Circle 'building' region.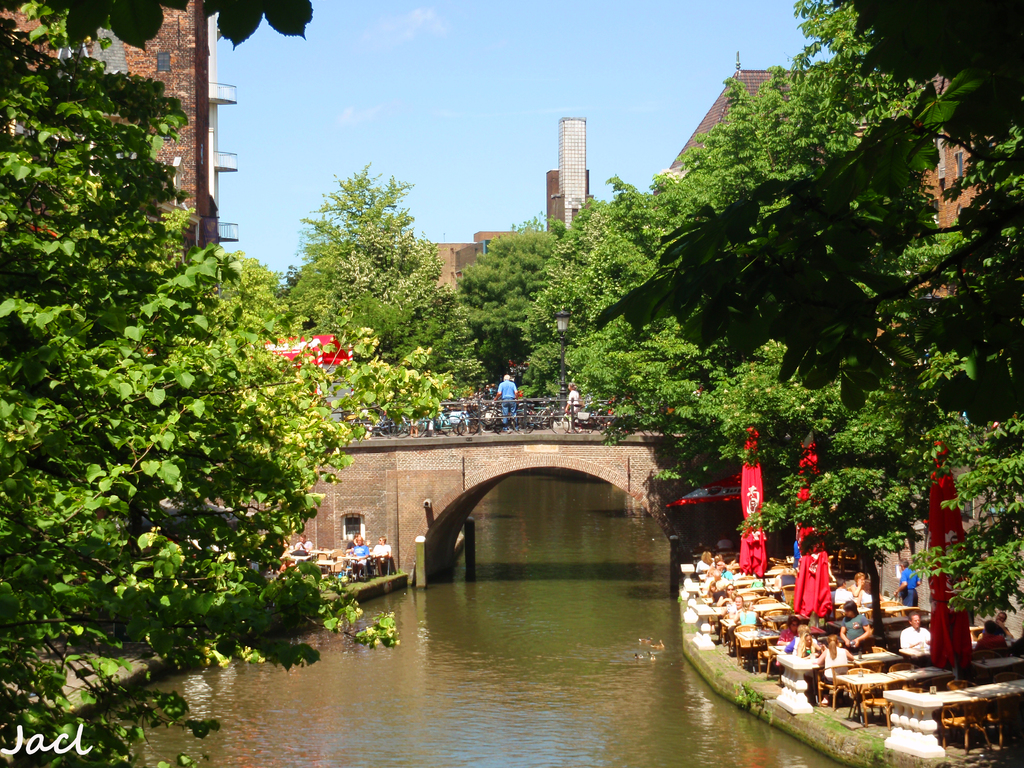
Region: BBox(809, 74, 994, 337).
